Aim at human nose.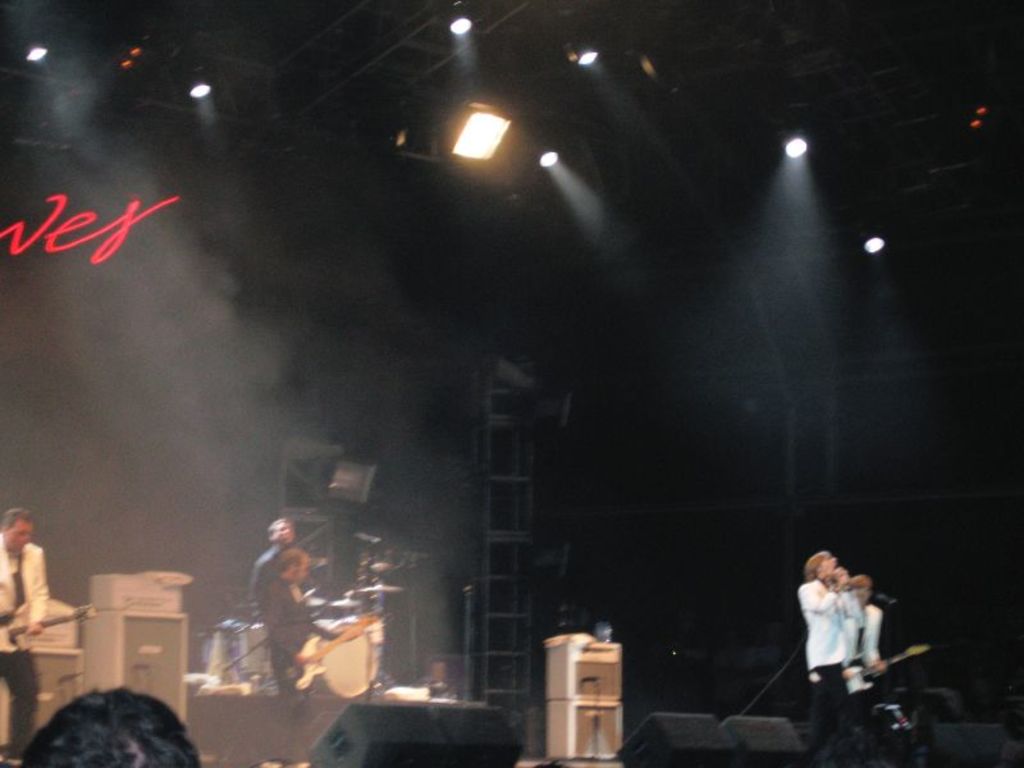
Aimed at detection(23, 536, 27, 541).
